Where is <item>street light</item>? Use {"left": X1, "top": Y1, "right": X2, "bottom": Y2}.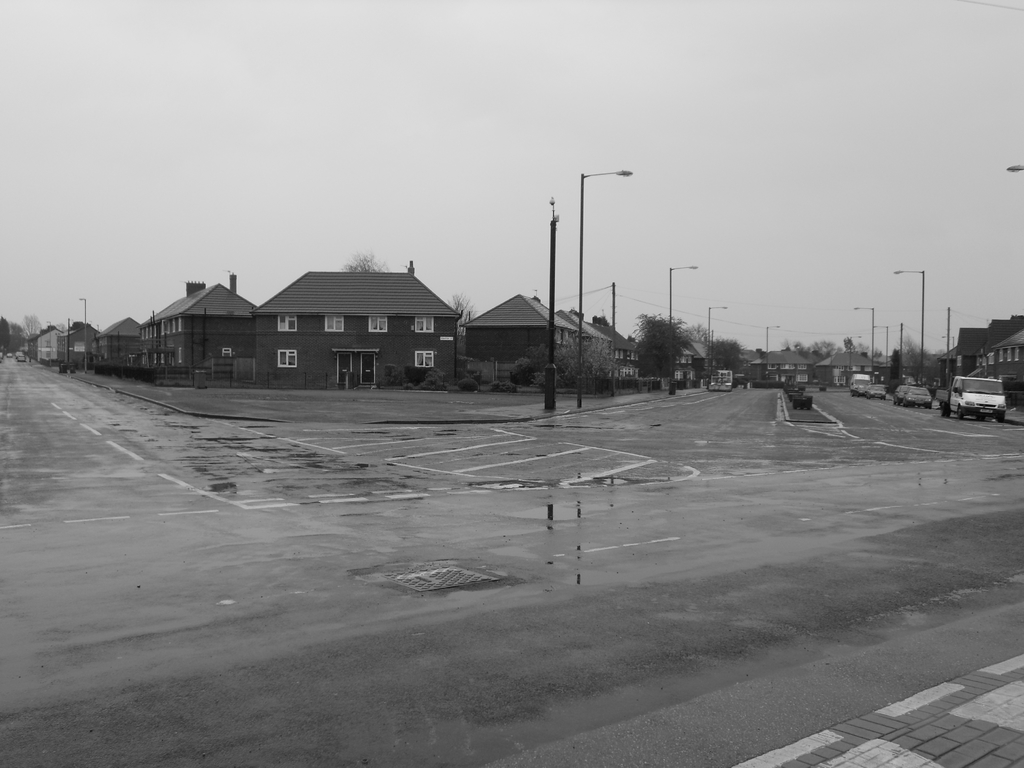
{"left": 852, "top": 304, "right": 879, "bottom": 385}.
